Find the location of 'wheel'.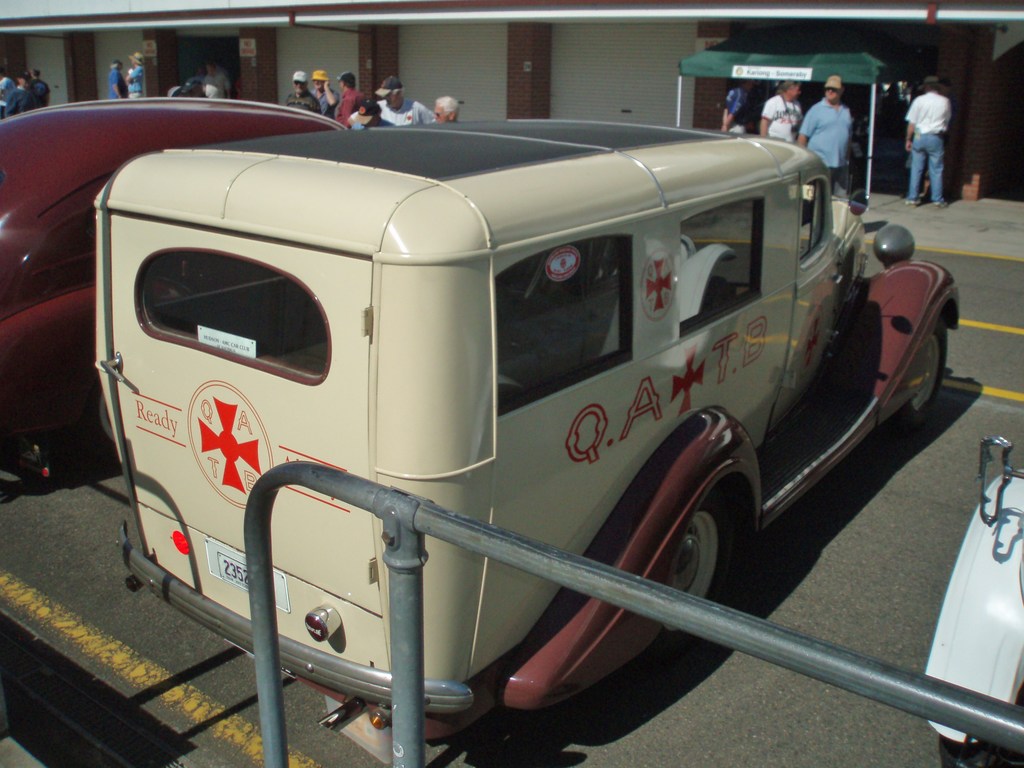
Location: bbox=(653, 490, 748, 617).
